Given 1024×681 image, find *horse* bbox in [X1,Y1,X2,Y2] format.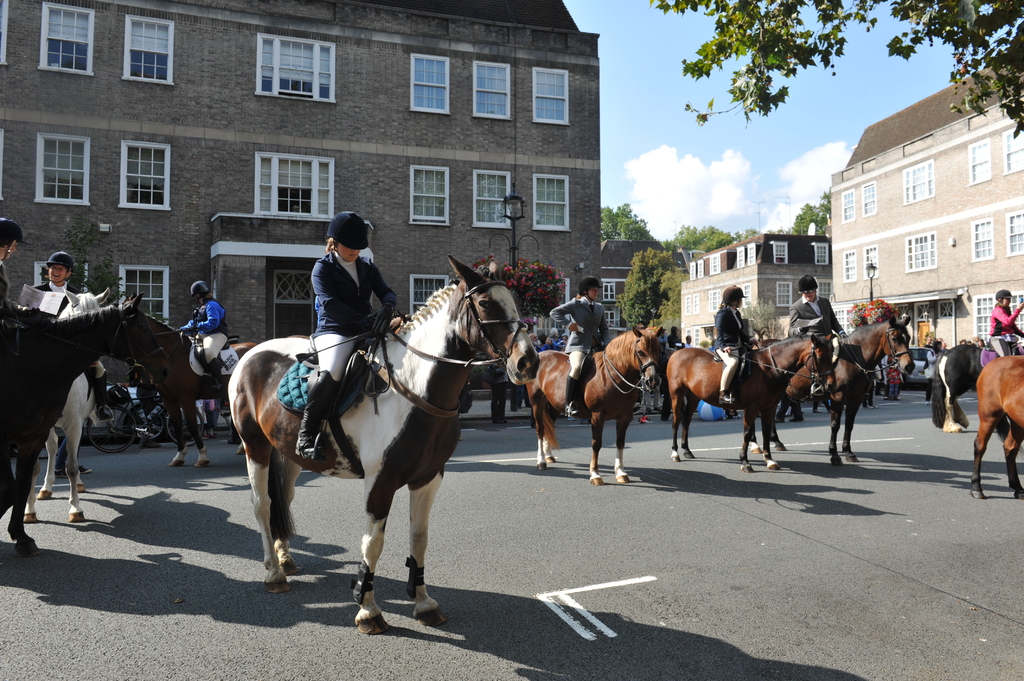
[966,357,1023,503].
